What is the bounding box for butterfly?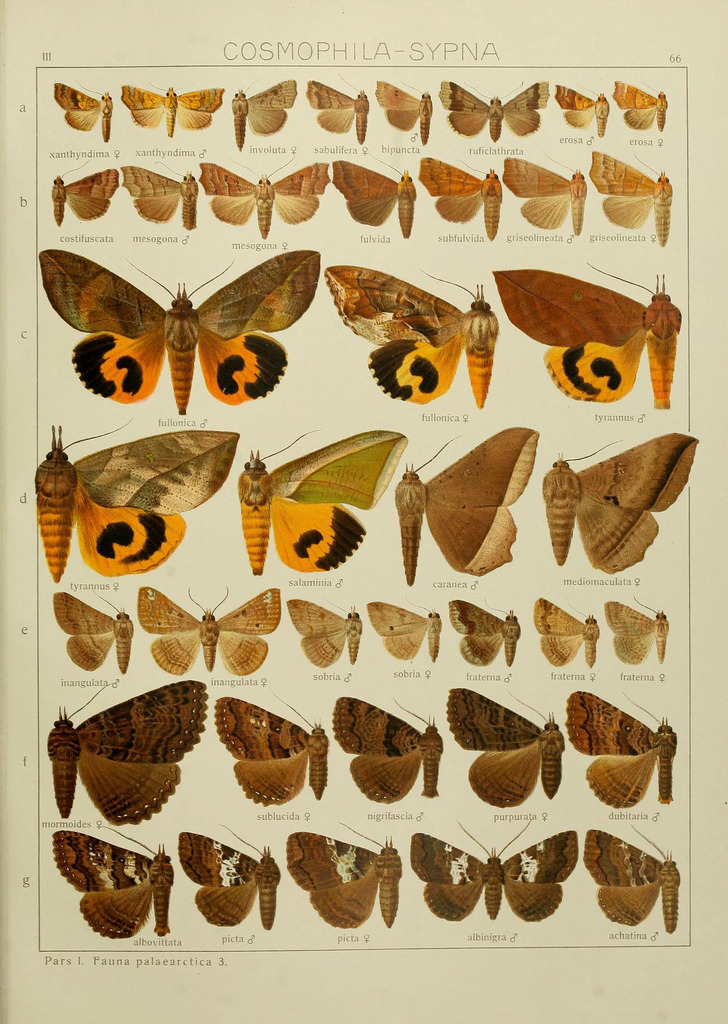
bbox(47, 228, 313, 408).
